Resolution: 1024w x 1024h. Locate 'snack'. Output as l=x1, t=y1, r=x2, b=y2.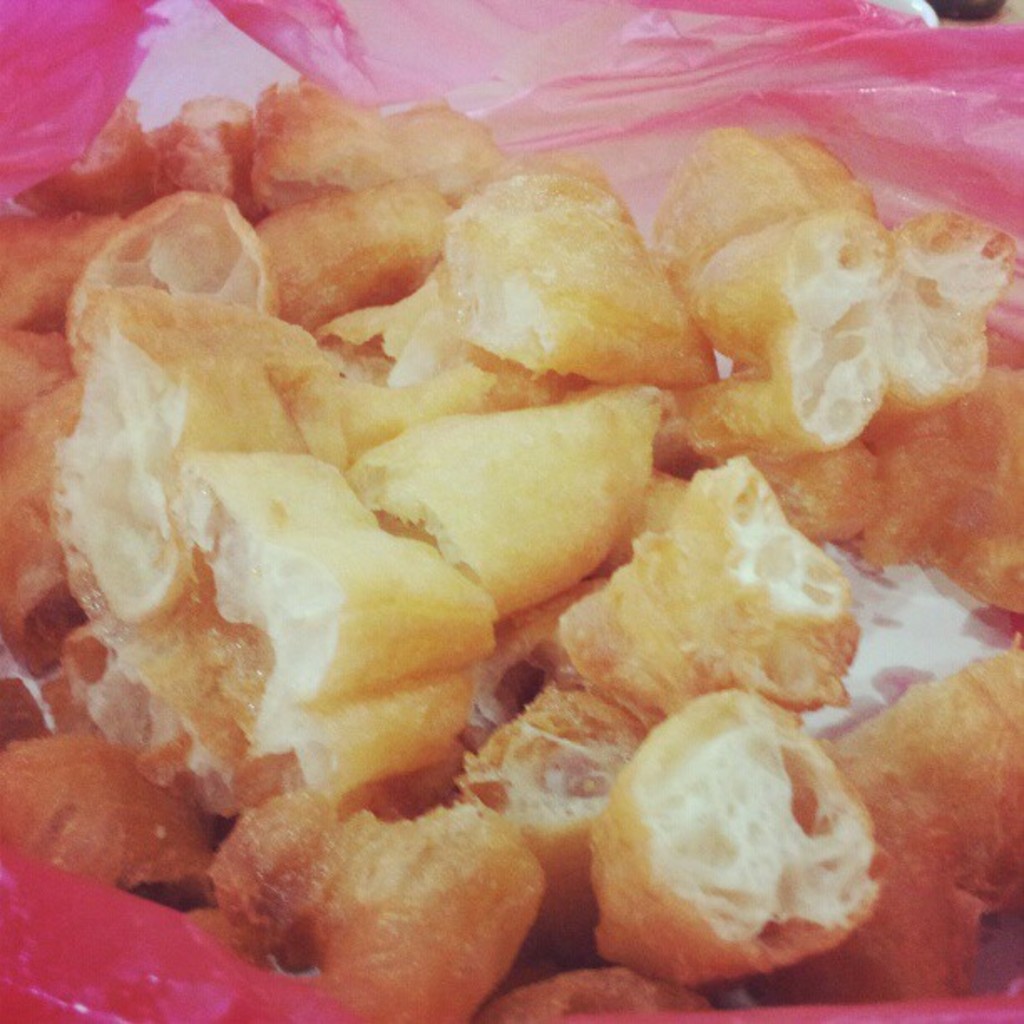
l=0, t=59, r=950, b=1023.
